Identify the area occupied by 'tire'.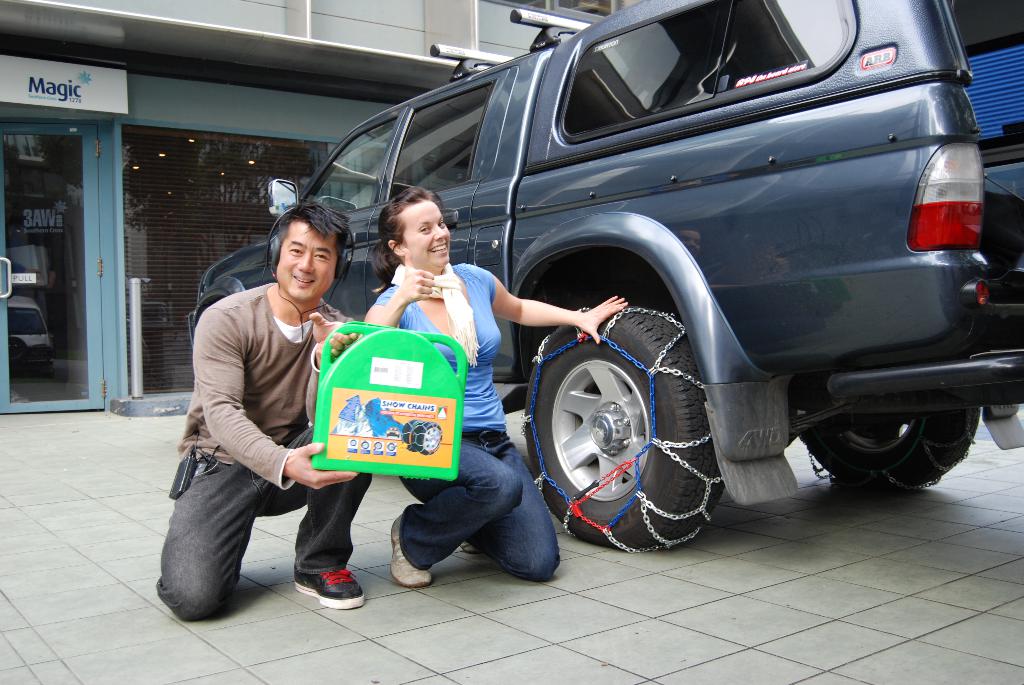
Area: (left=399, top=418, right=441, bottom=453).
